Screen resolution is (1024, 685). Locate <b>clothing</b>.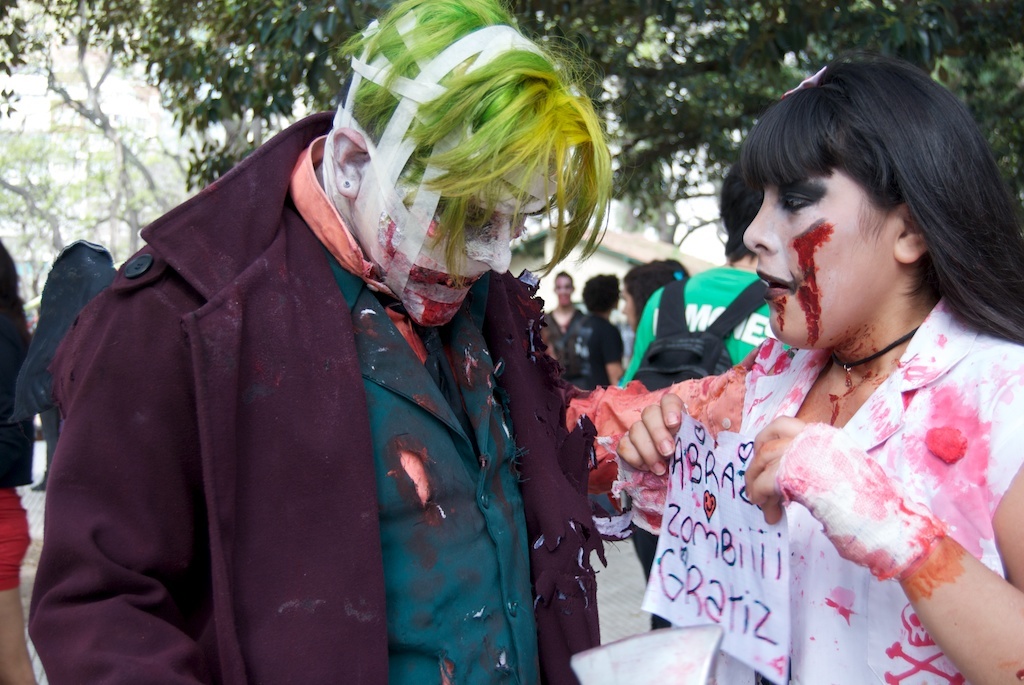
[566, 321, 627, 396].
